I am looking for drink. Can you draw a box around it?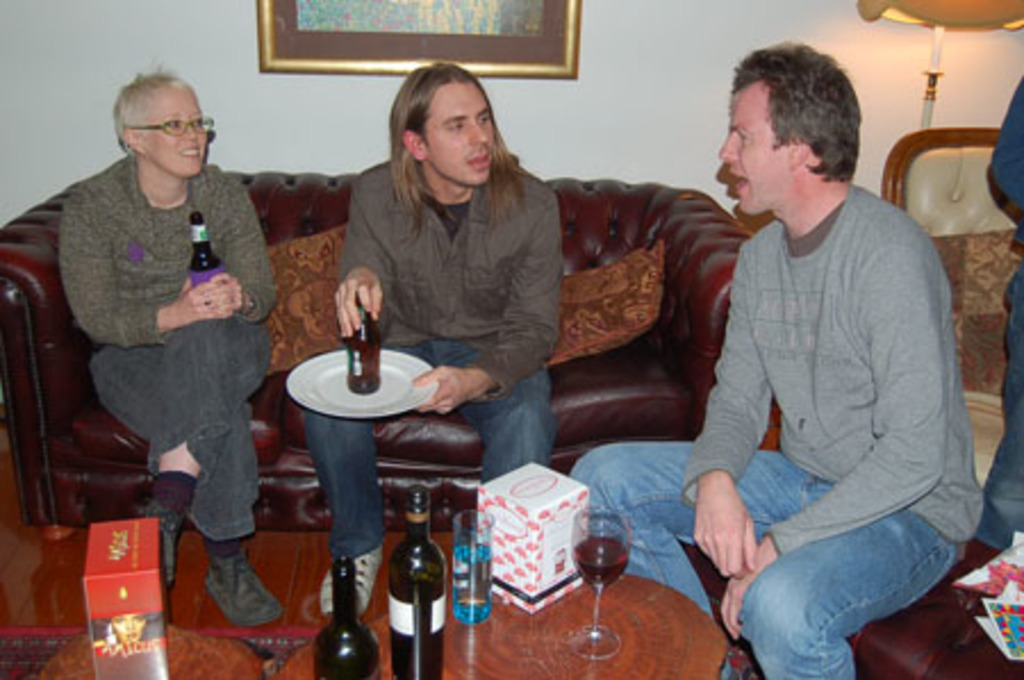
Sure, the bounding box is 573:534:628:589.
